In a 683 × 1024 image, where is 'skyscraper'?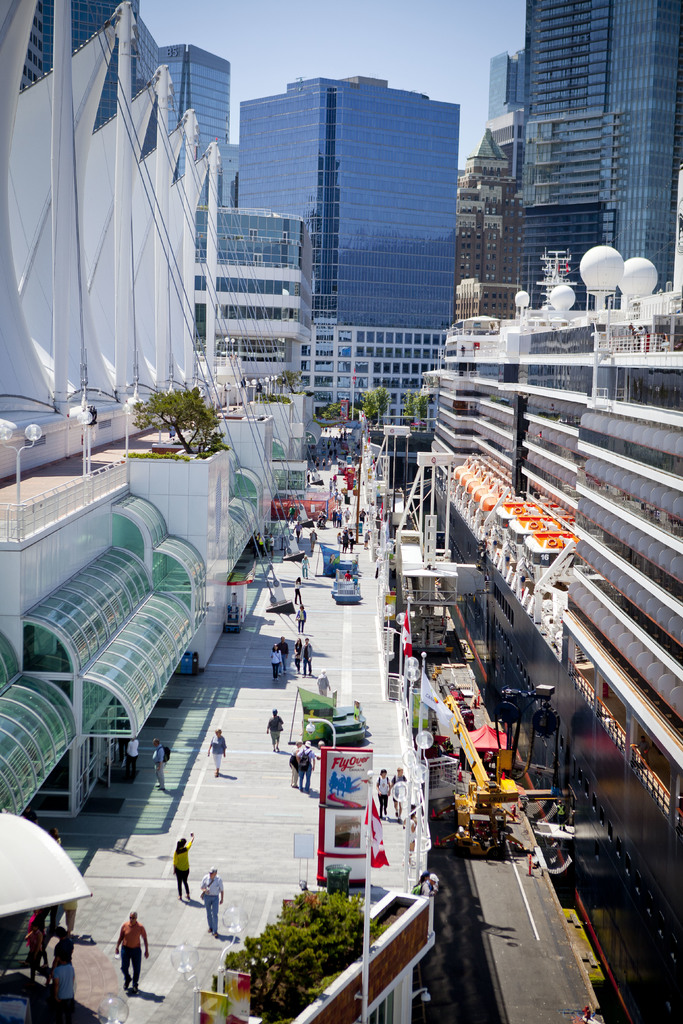
<region>0, 0, 235, 451</region>.
